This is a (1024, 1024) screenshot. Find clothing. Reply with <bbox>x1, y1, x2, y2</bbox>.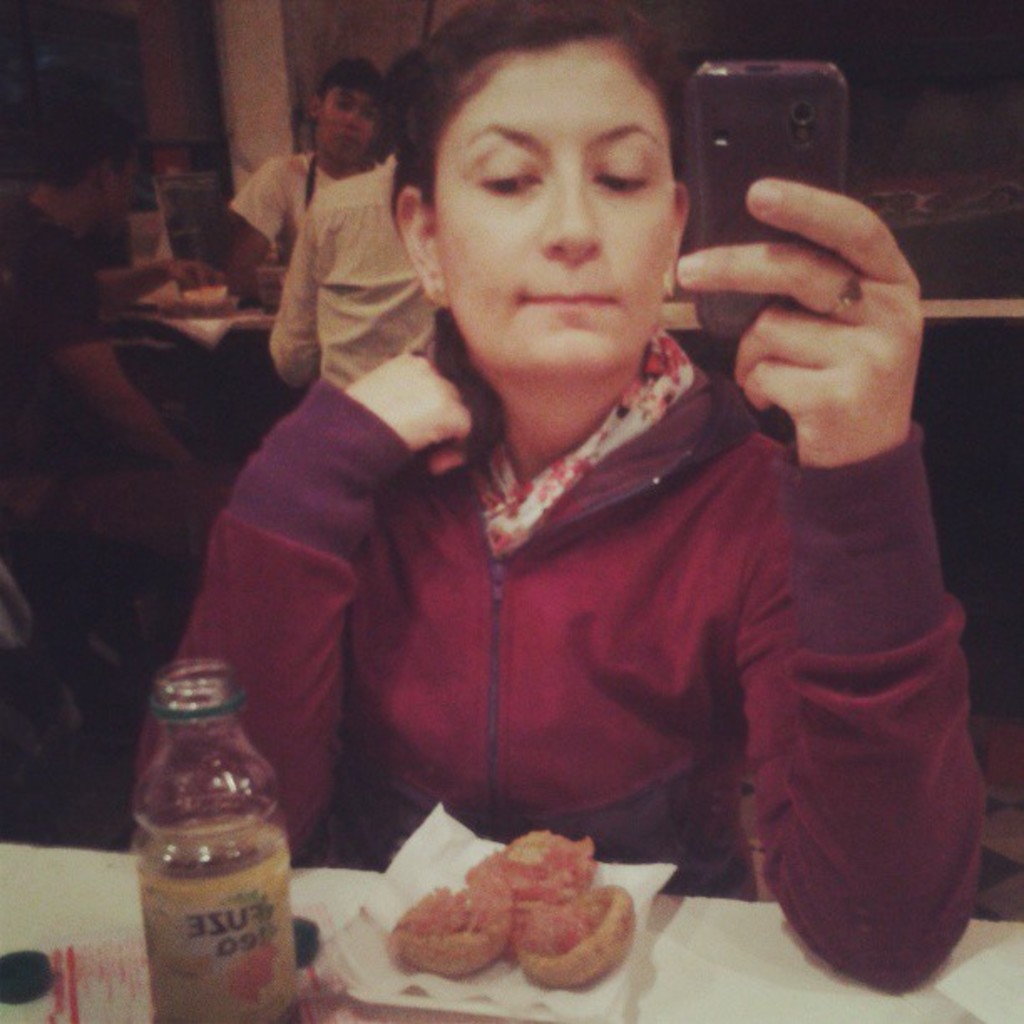
<bbox>266, 152, 430, 380</bbox>.
